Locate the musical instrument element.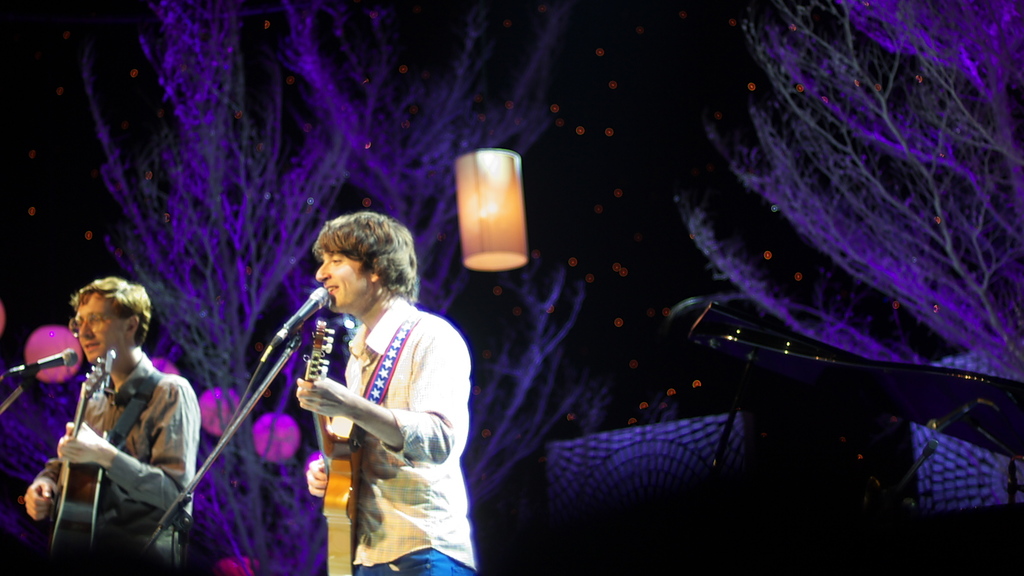
Element bbox: [40, 337, 125, 569].
